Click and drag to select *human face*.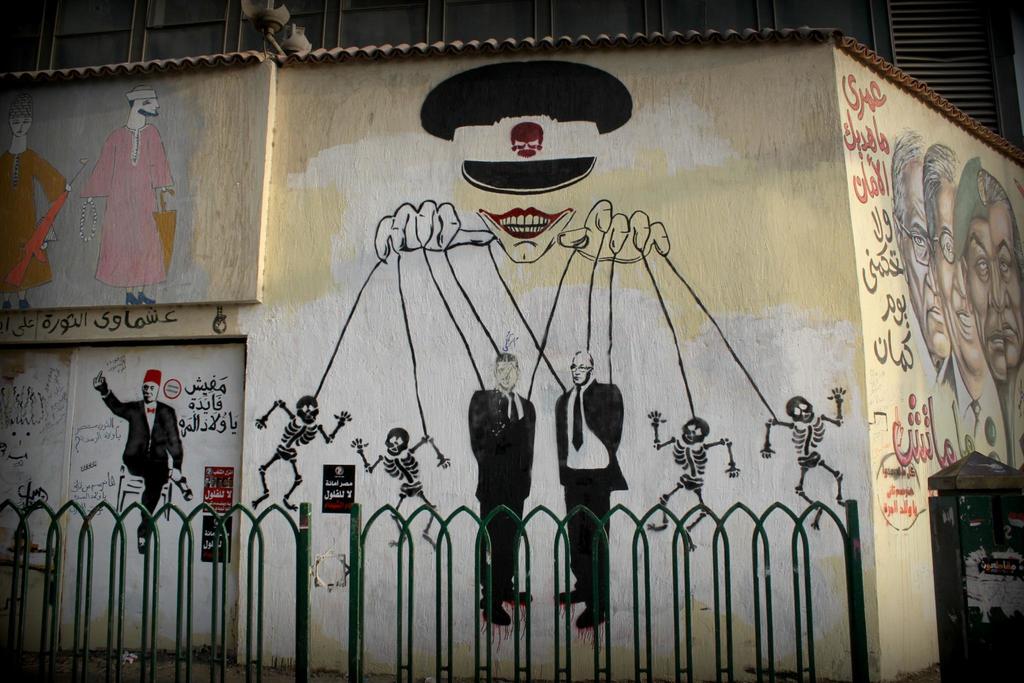
Selection: <box>8,114,31,136</box>.
